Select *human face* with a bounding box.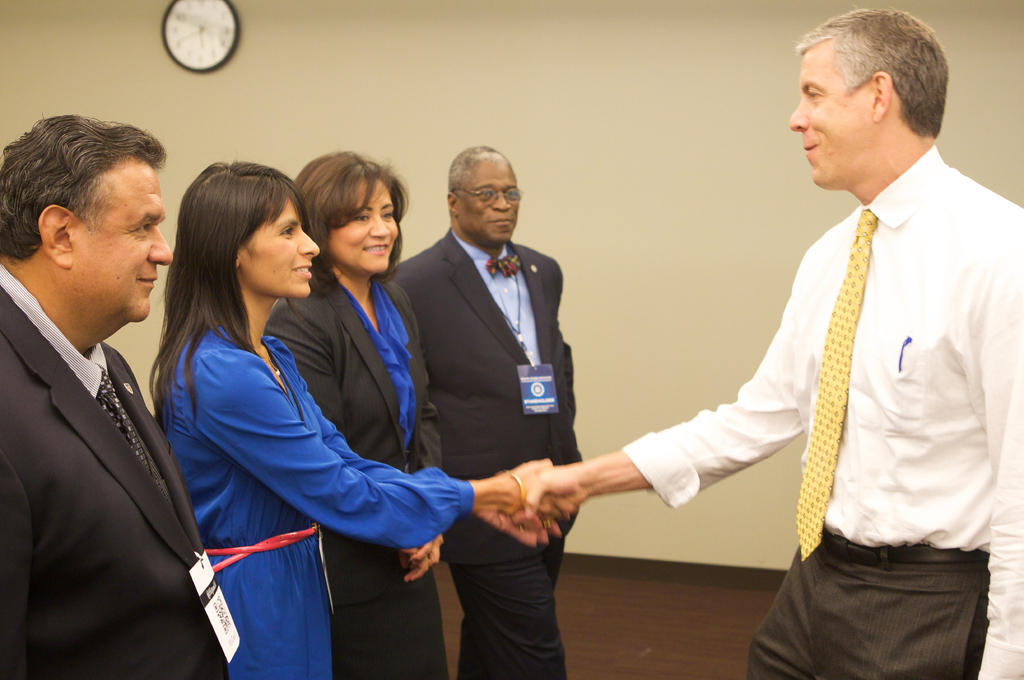
{"left": 329, "top": 178, "right": 400, "bottom": 273}.
